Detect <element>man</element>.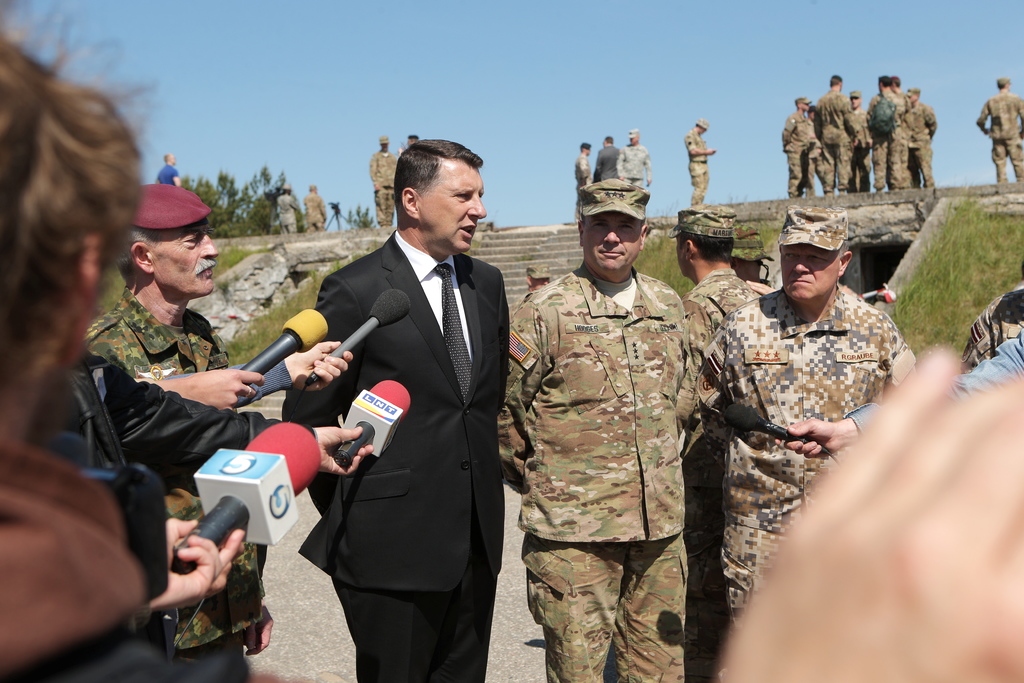
Detected at select_region(776, 319, 1023, 461).
